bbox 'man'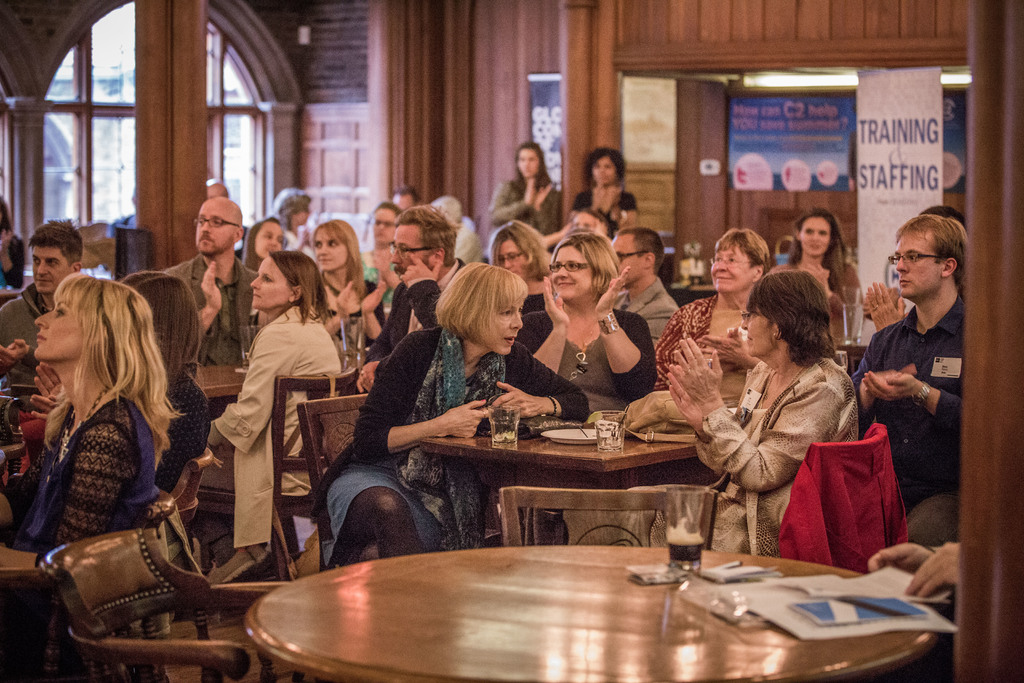
pyautogui.locateOnScreen(392, 186, 421, 215)
